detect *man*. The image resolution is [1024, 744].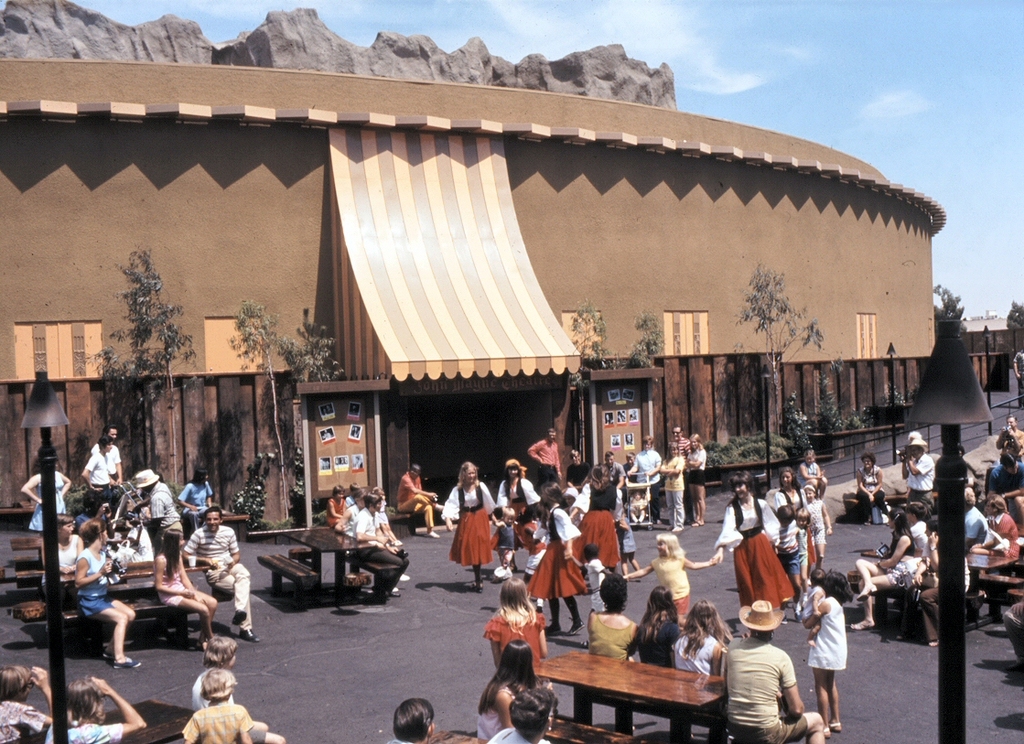
rect(525, 427, 556, 485).
